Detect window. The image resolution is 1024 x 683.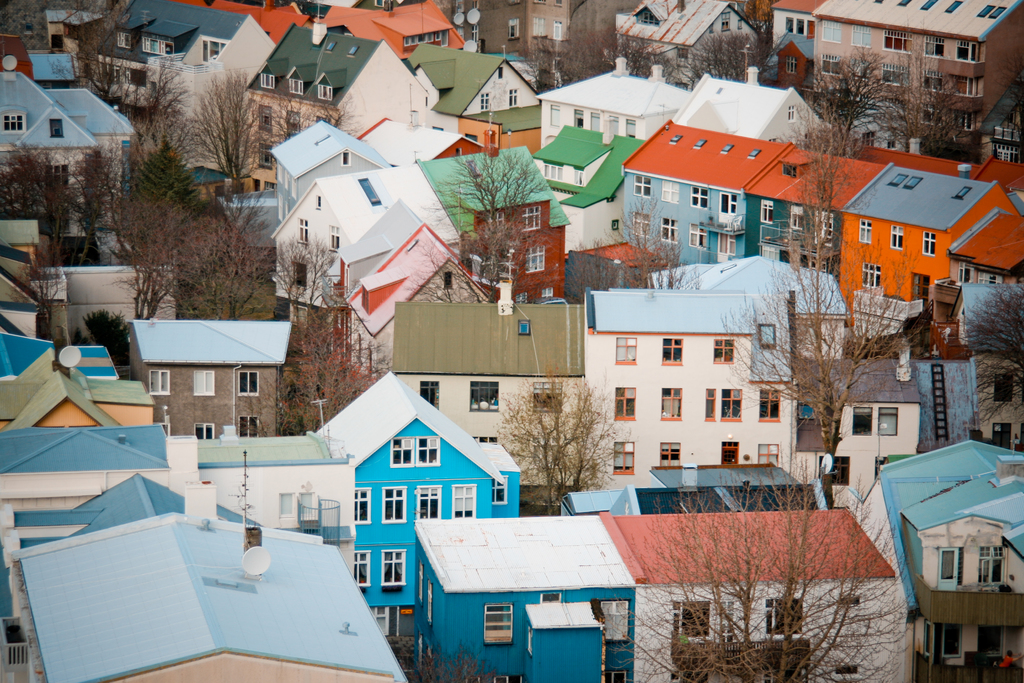
locate(201, 42, 222, 63).
